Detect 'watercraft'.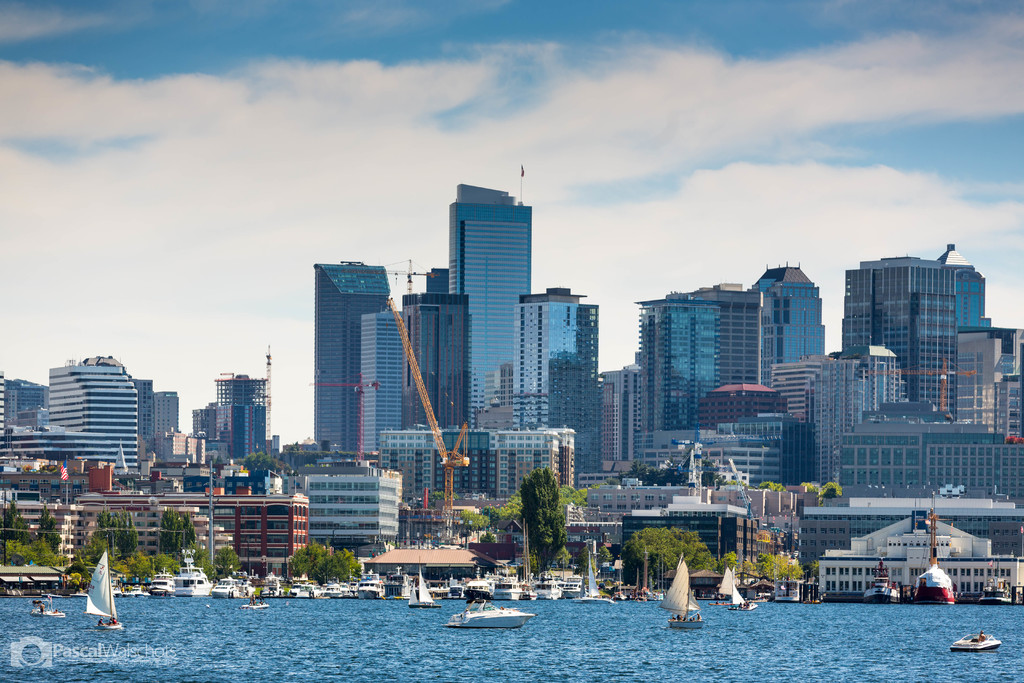
Detected at <box>953,630,1003,650</box>.
